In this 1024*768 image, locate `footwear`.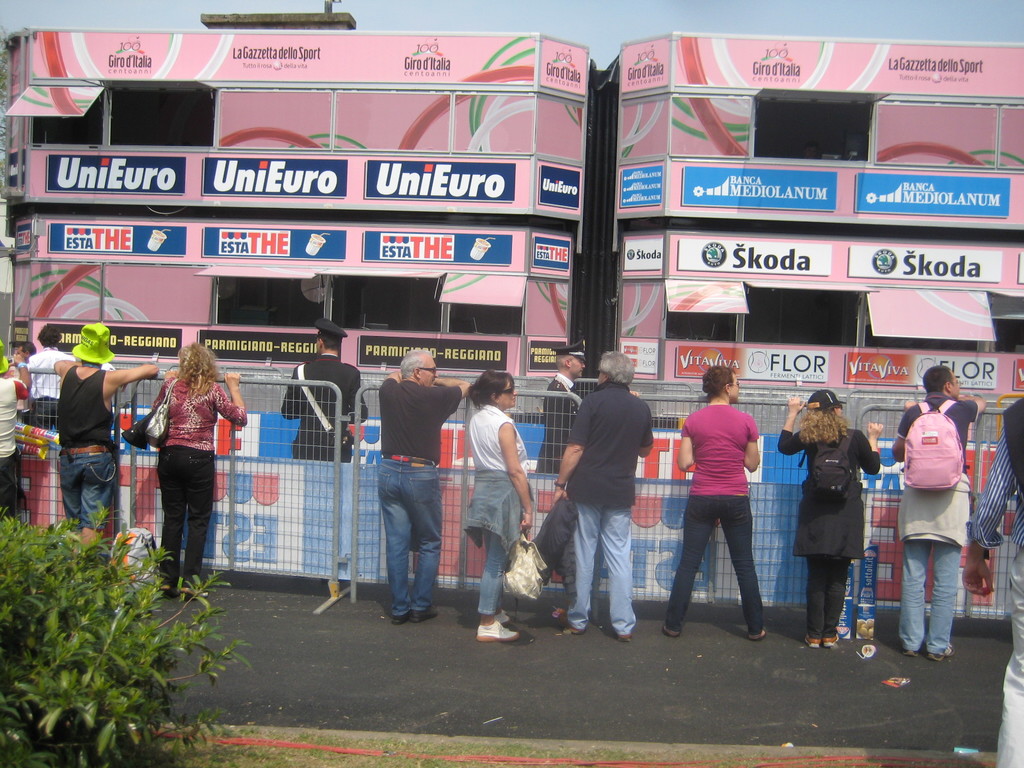
Bounding box: rect(820, 636, 837, 647).
